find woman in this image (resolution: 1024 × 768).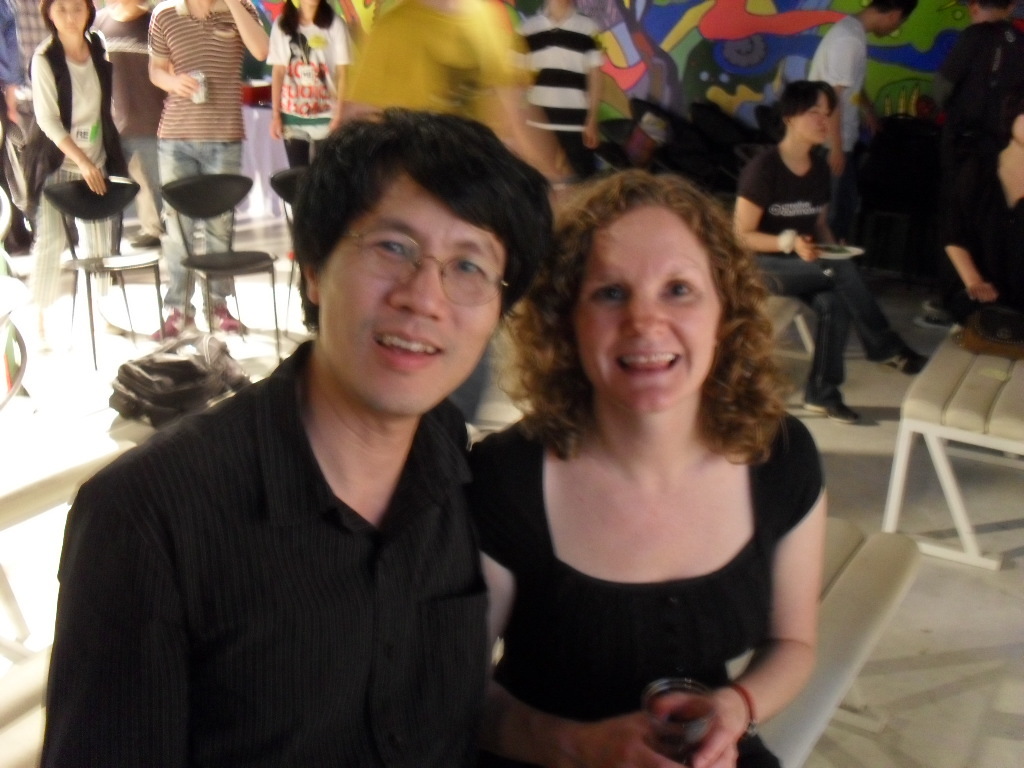
13:0:130:362.
